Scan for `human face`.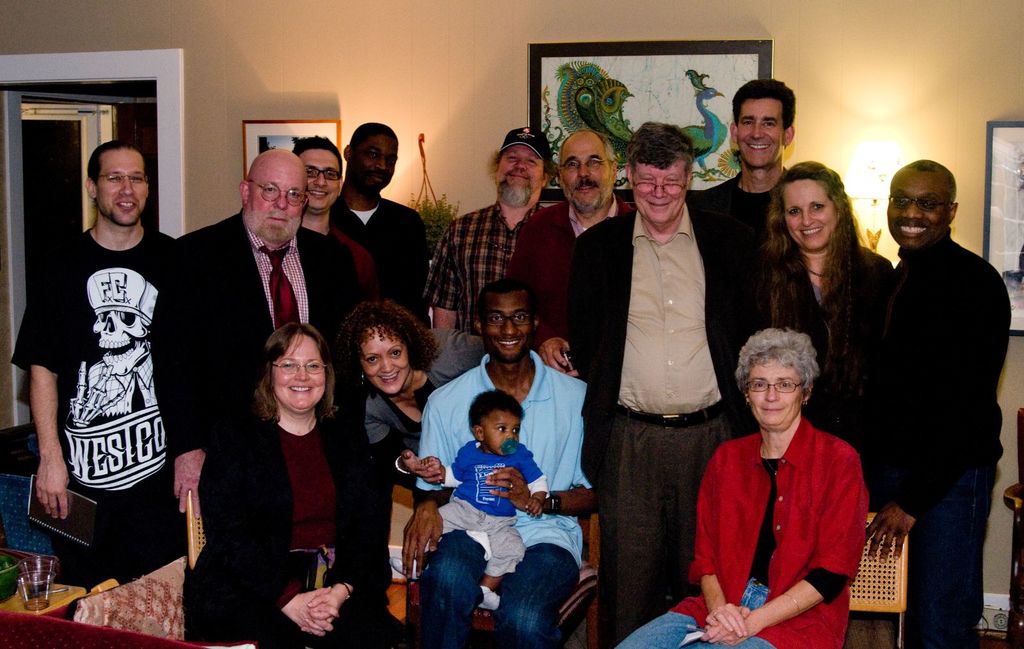
Scan result: Rect(496, 145, 546, 204).
